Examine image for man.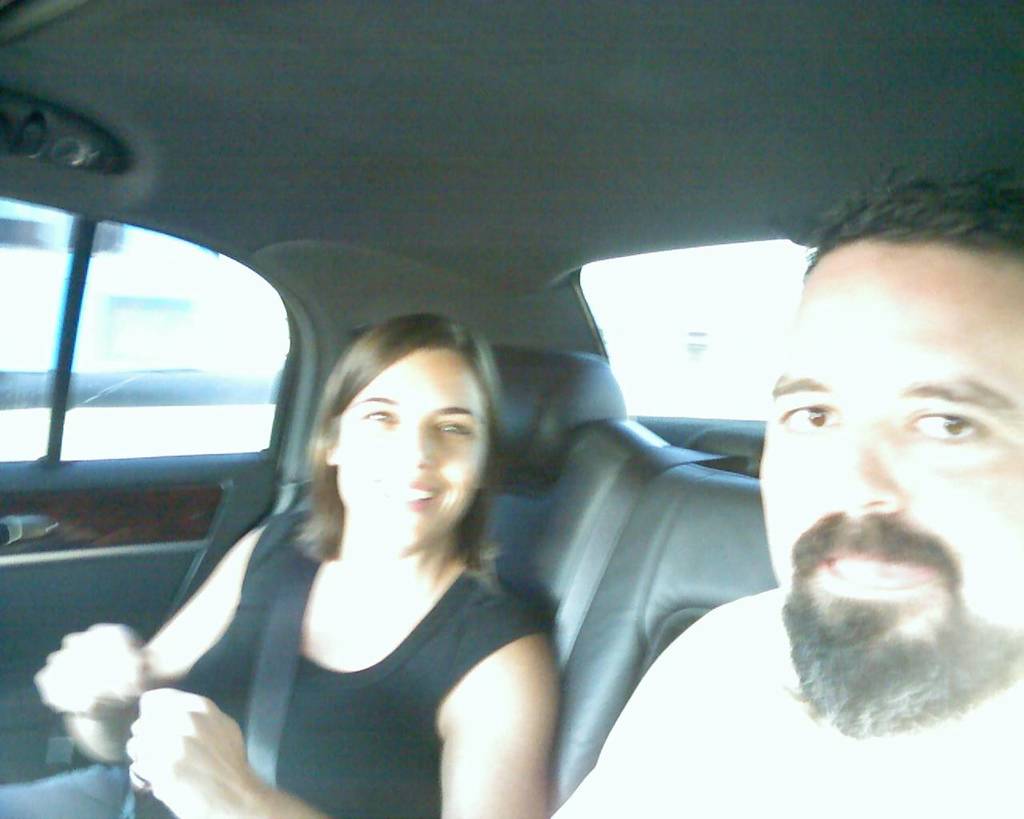
Examination result: Rect(681, 222, 1023, 813).
